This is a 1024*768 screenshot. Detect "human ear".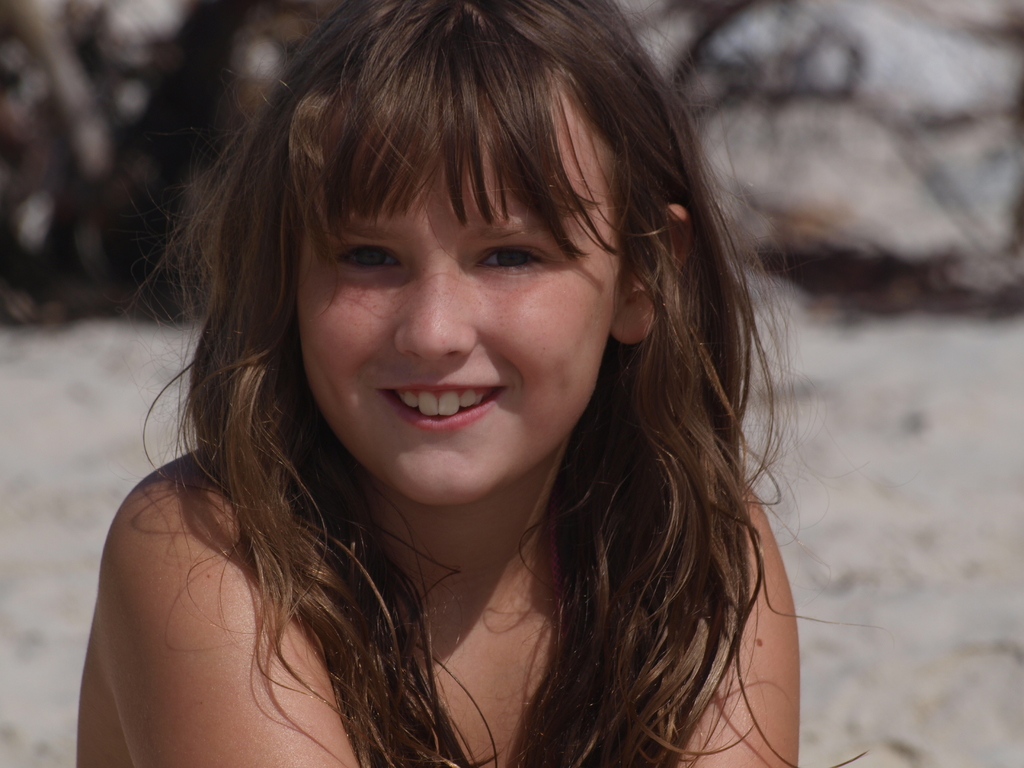
<region>609, 204, 687, 344</region>.
